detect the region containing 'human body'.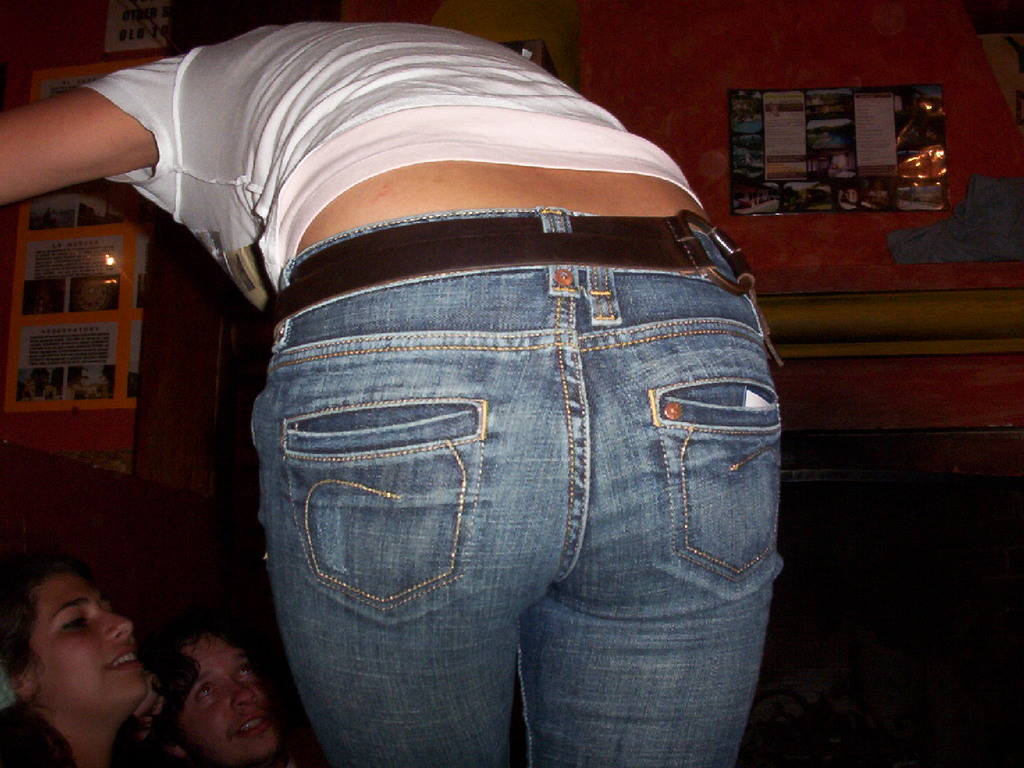
bbox(0, 19, 781, 767).
